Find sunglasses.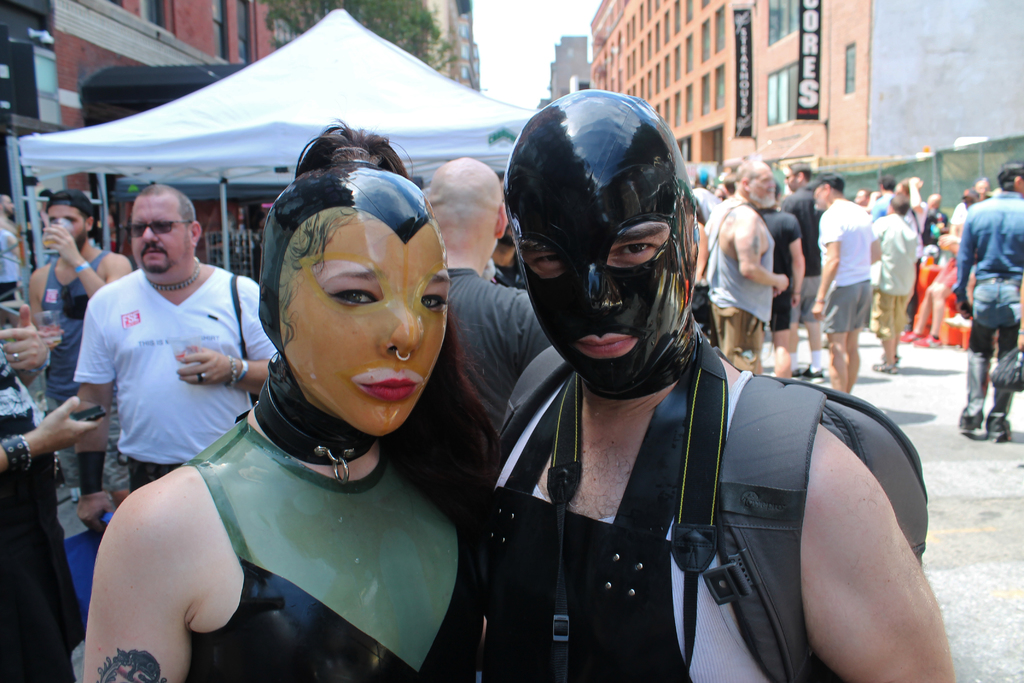
{"left": 124, "top": 219, "right": 199, "bottom": 239}.
